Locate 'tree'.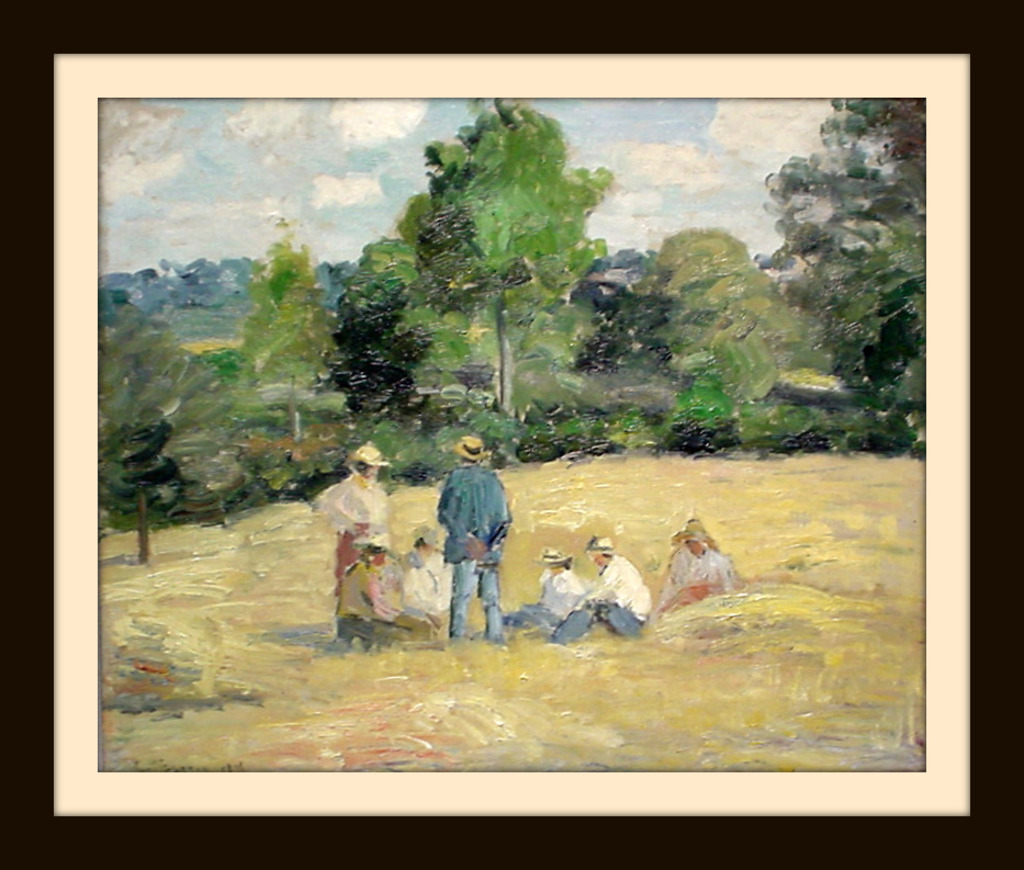
Bounding box: detection(560, 260, 687, 389).
